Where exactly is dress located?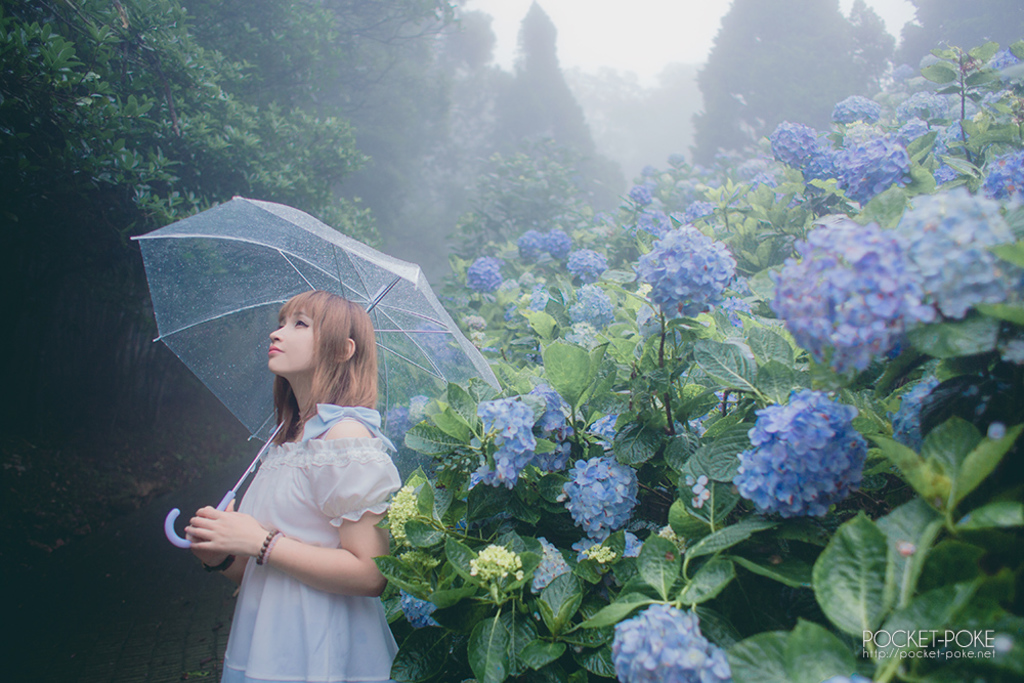
Its bounding box is box=[217, 439, 400, 682].
